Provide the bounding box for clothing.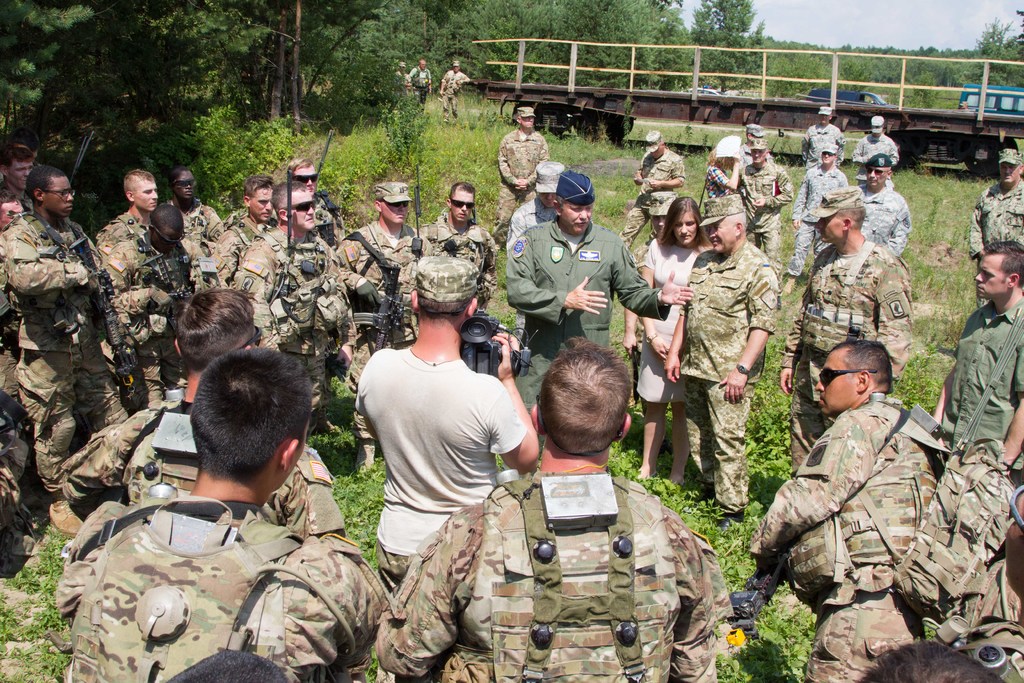
left=0, top=384, right=33, bottom=536.
